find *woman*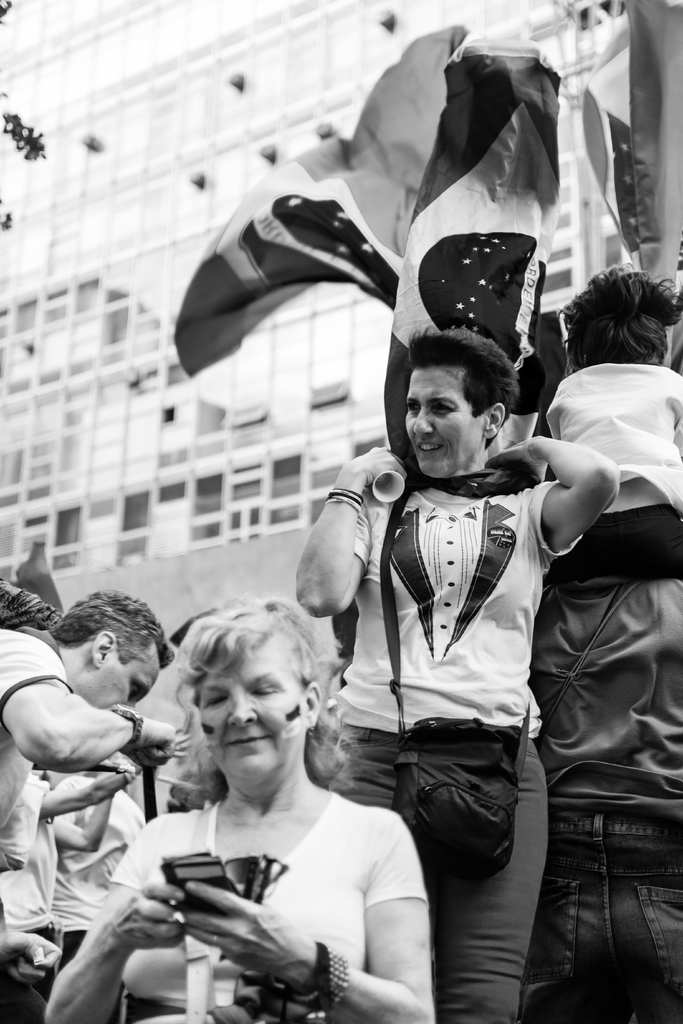
crop(97, 578, 443, 1012)
